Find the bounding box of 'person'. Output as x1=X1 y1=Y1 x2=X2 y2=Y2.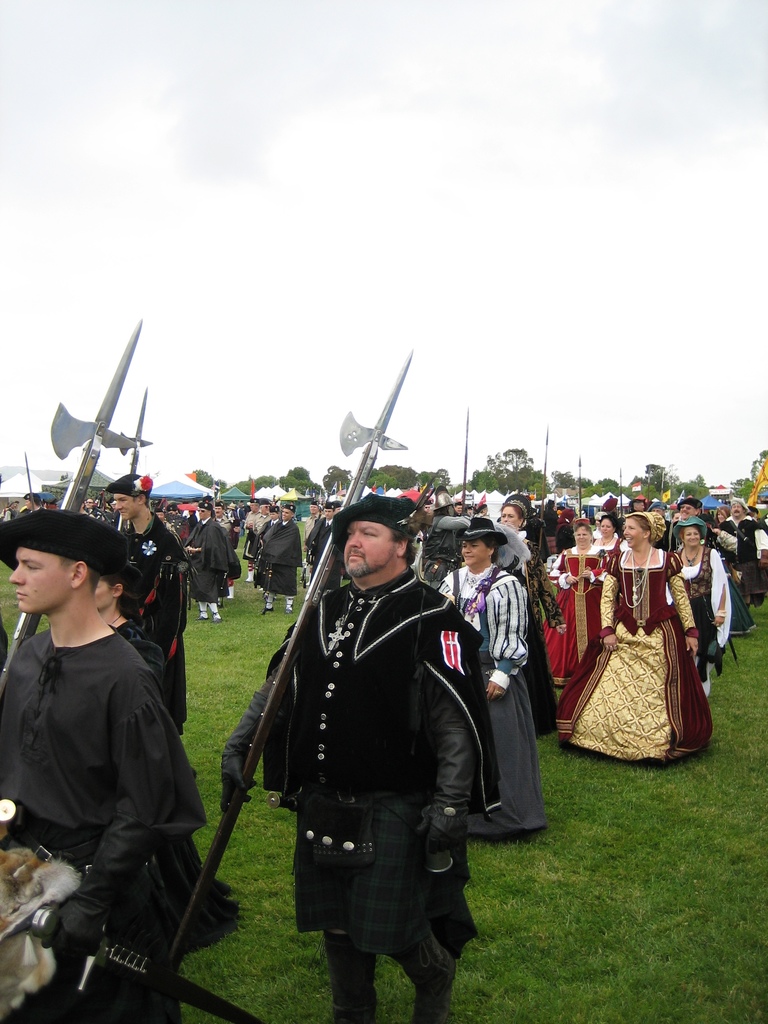
x1=0 y1=509 x2=207 y2=1023.
